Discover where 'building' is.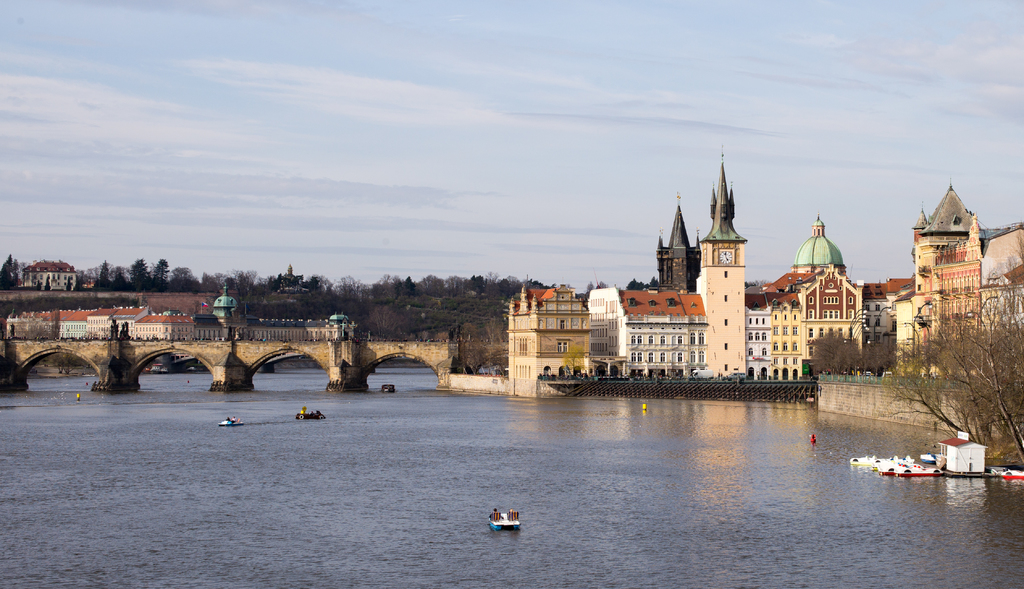
Discovered at x1=881, y1=175, x2=1002, y2=366.
